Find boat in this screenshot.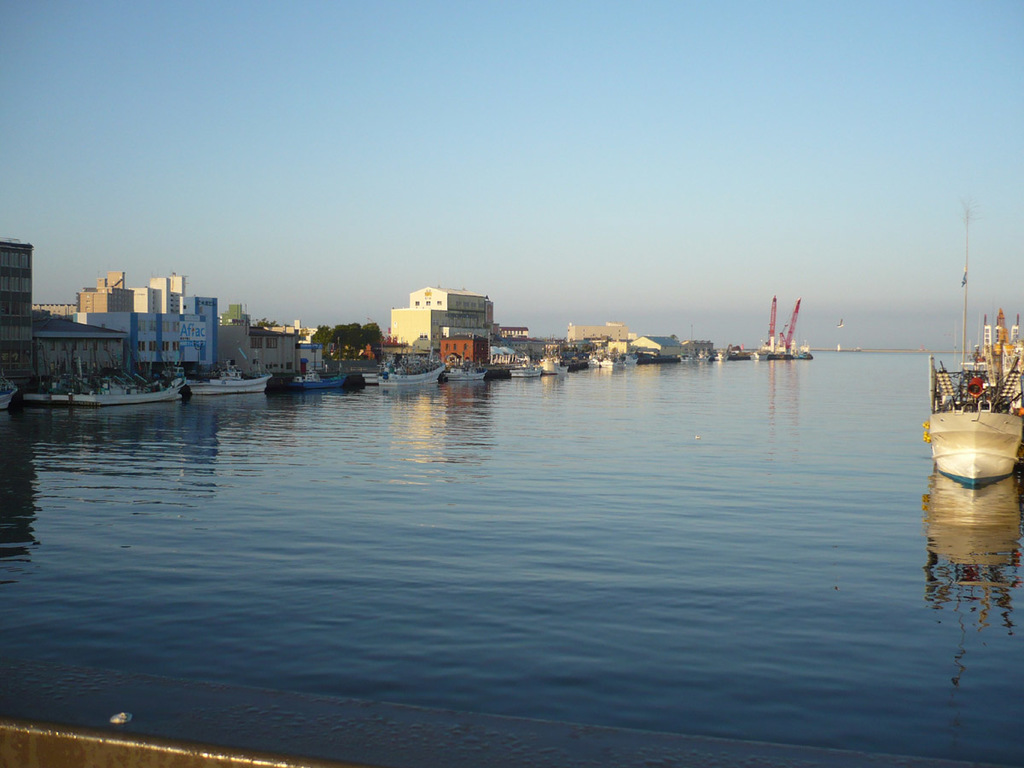
The bounding box for boat is <box>451,358,494,380</box>.
